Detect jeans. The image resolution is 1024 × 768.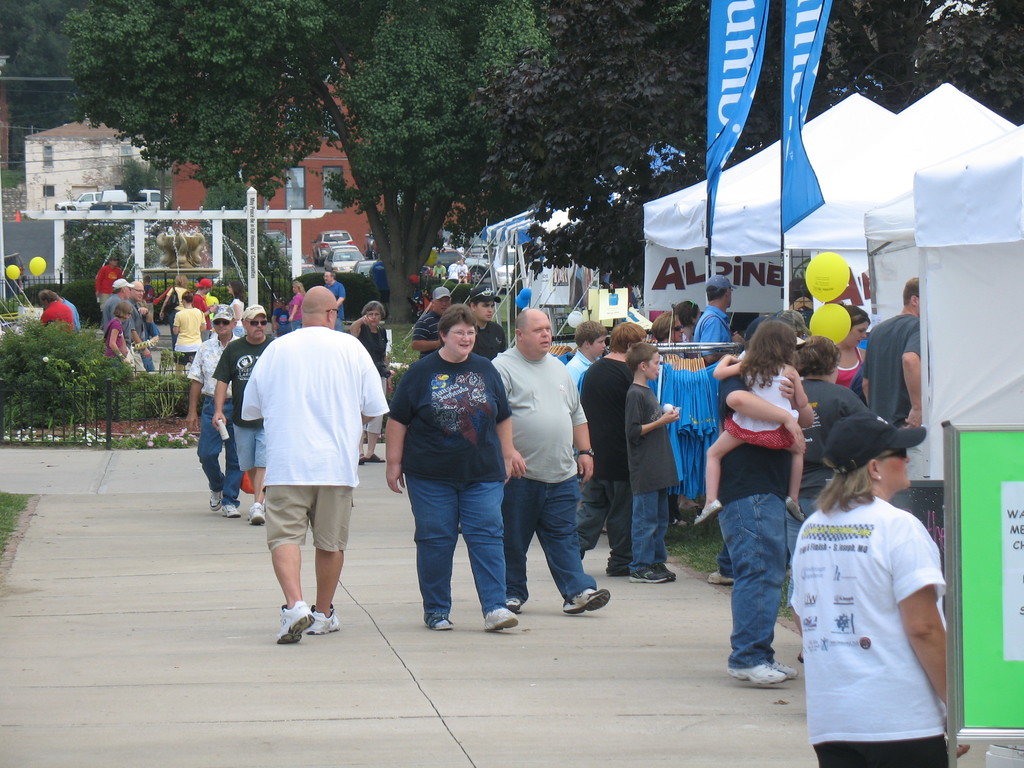
(492,476,609,597).
